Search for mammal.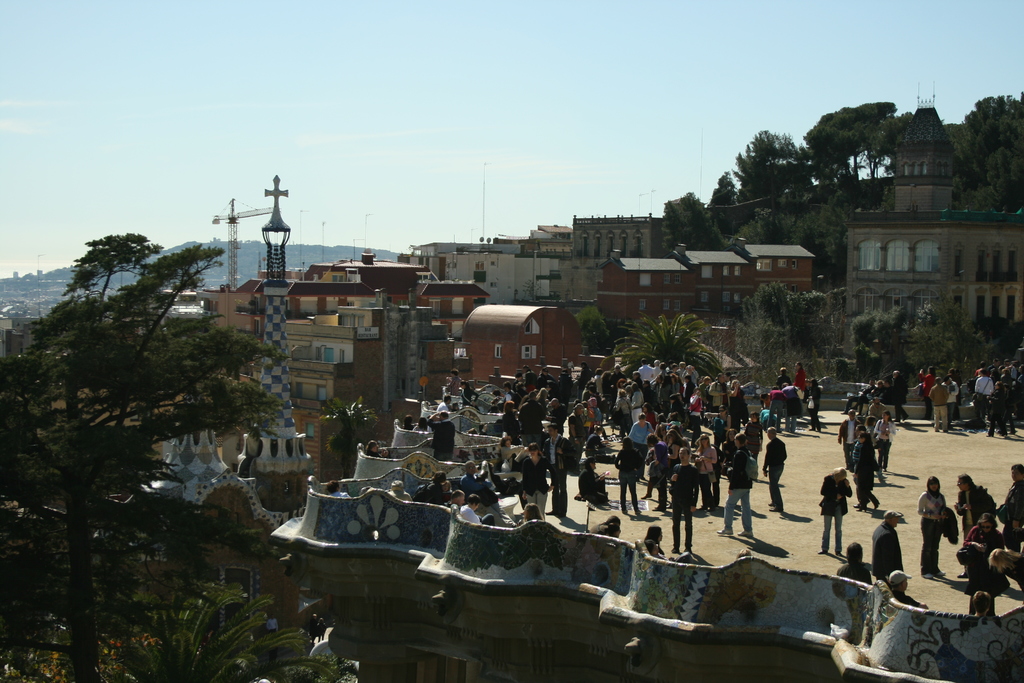
Found at box(594, 516, 620, 543).
